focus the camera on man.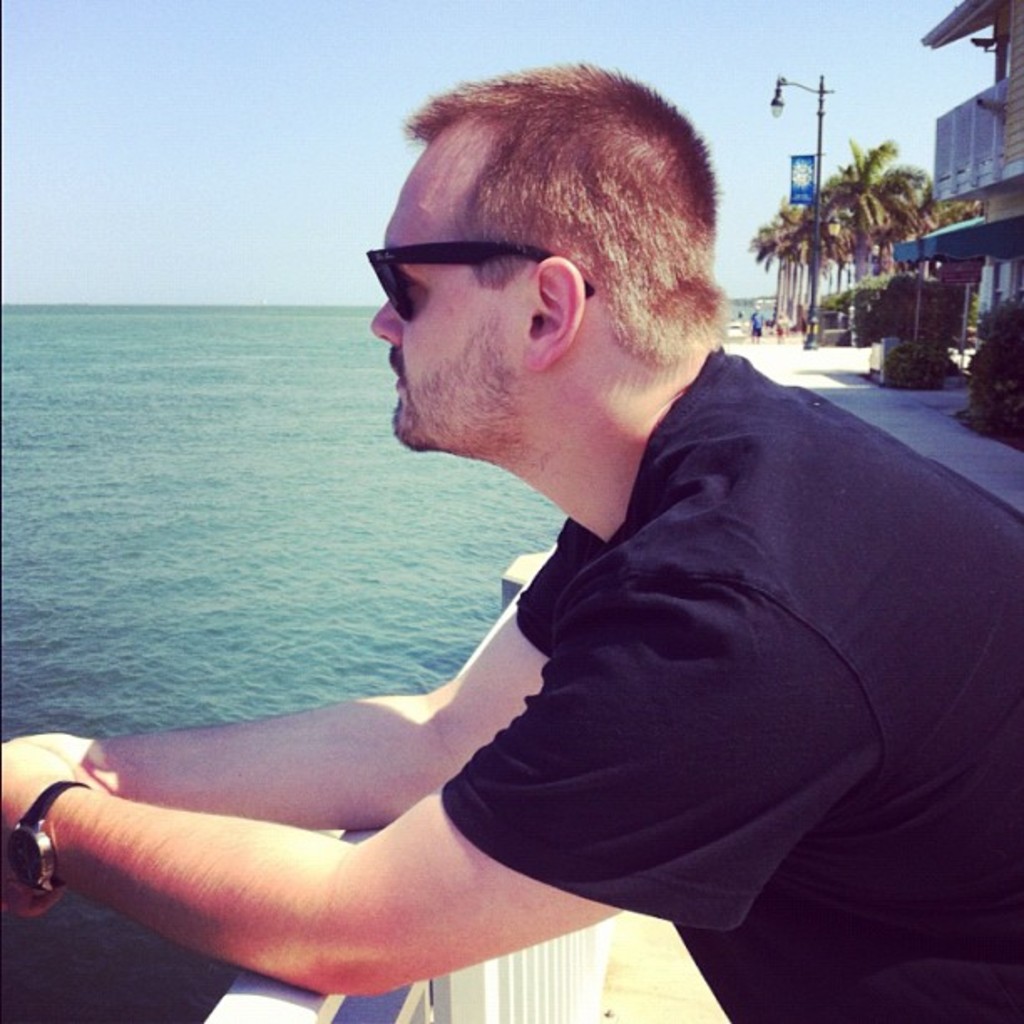
Focus region: [746,311,763,345].
